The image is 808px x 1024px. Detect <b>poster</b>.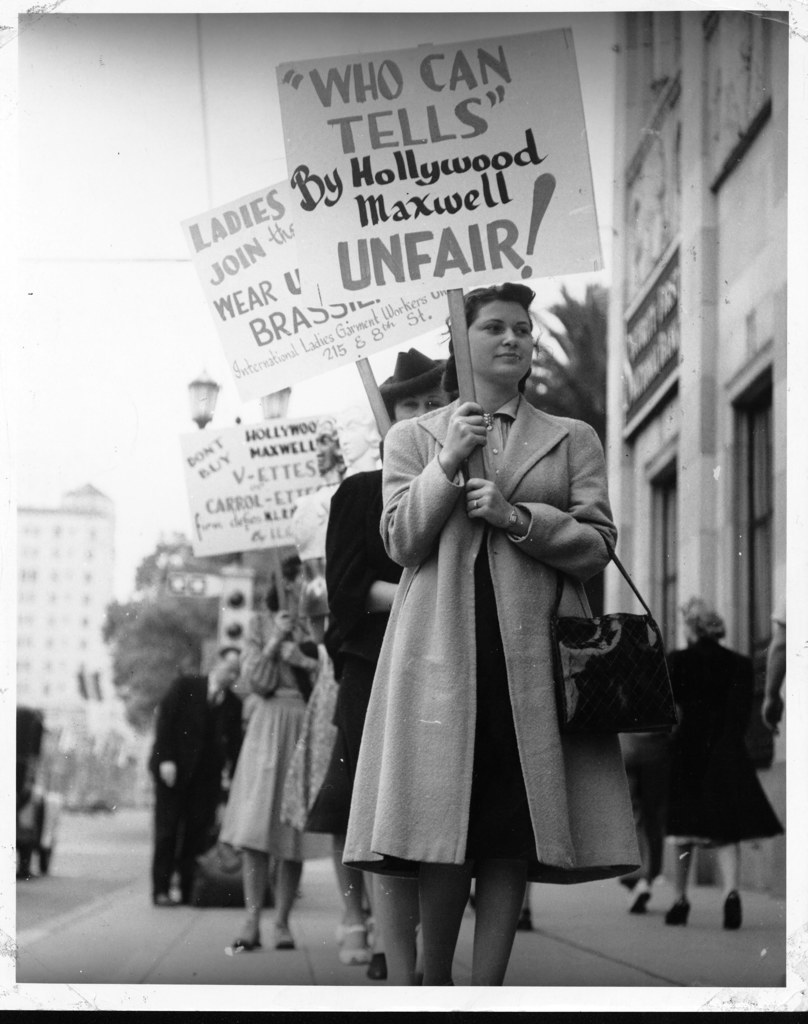
Detection: (x1=232, y1=410, x2=365, y2=490).
